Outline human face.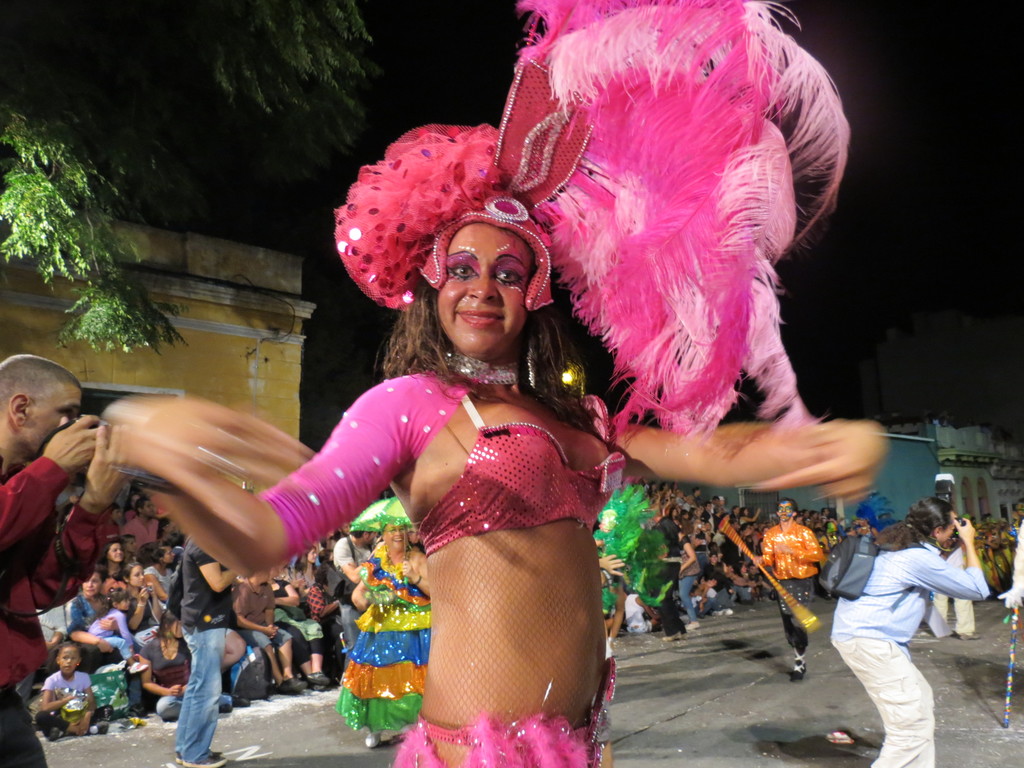
Outline: locate(437, 227, 532, 360).
